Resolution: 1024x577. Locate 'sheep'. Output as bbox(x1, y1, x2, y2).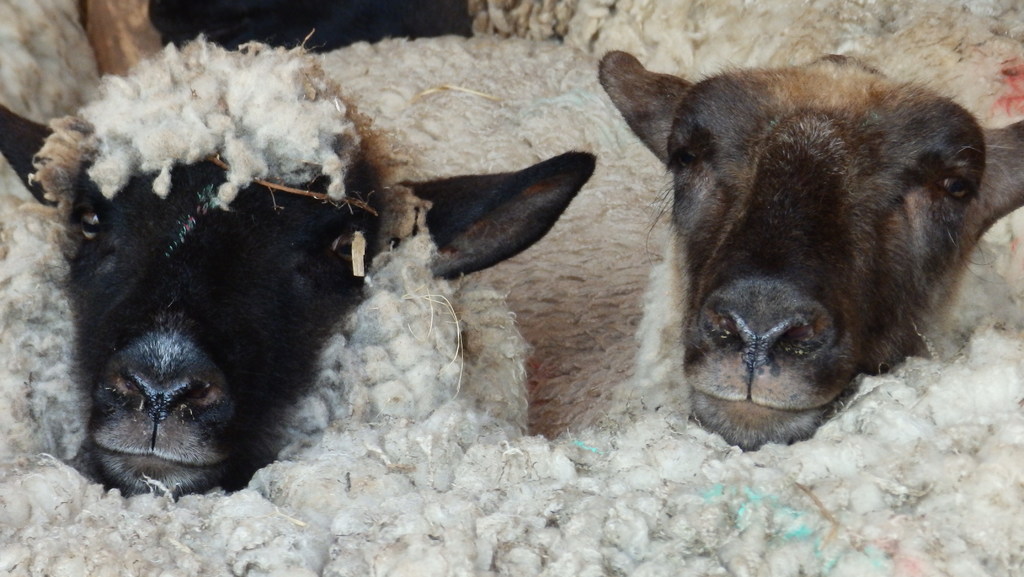
bbox(0, 37, 603, 576).
